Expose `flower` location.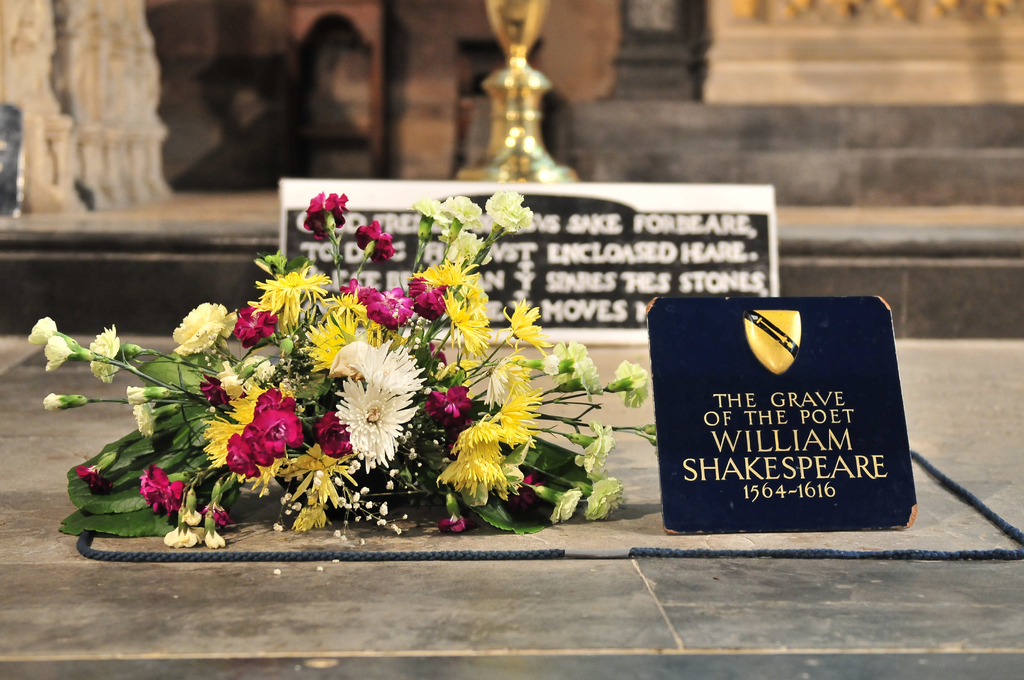
Exposed at box(334, 376, 419, 476).
